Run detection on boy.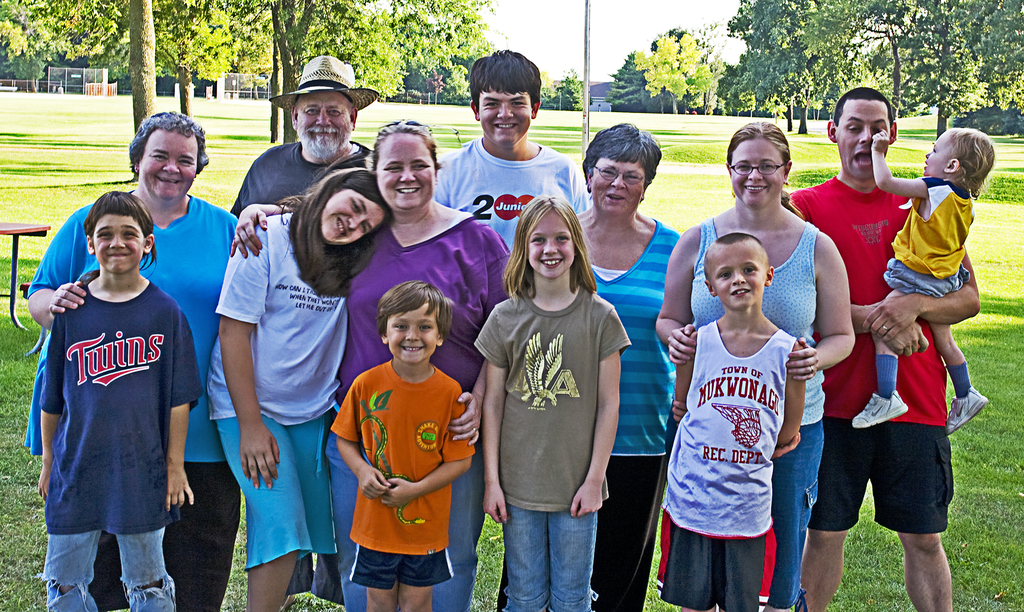
Result: [668,249,829,607].
